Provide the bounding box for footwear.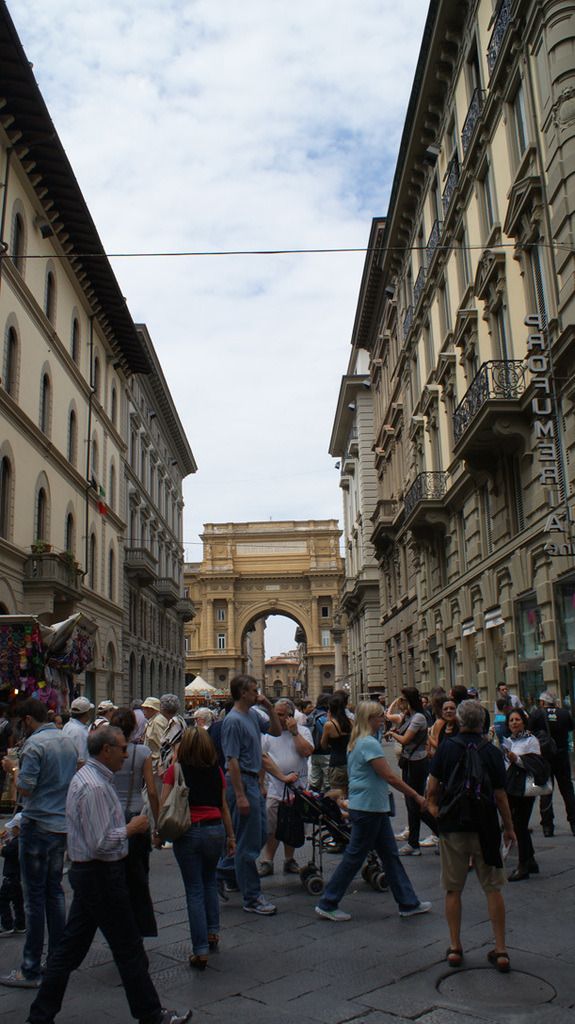
select_region(0, 923, 12, 939).
